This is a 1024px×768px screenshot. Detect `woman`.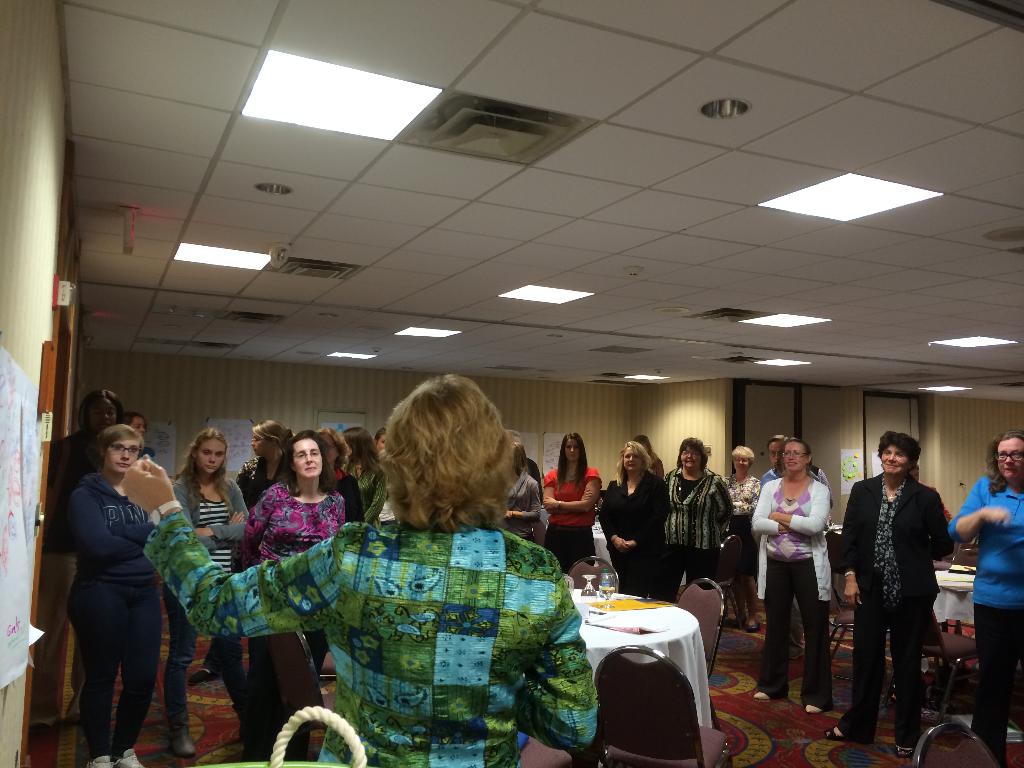
detection(944, 434, 1023, 767).
